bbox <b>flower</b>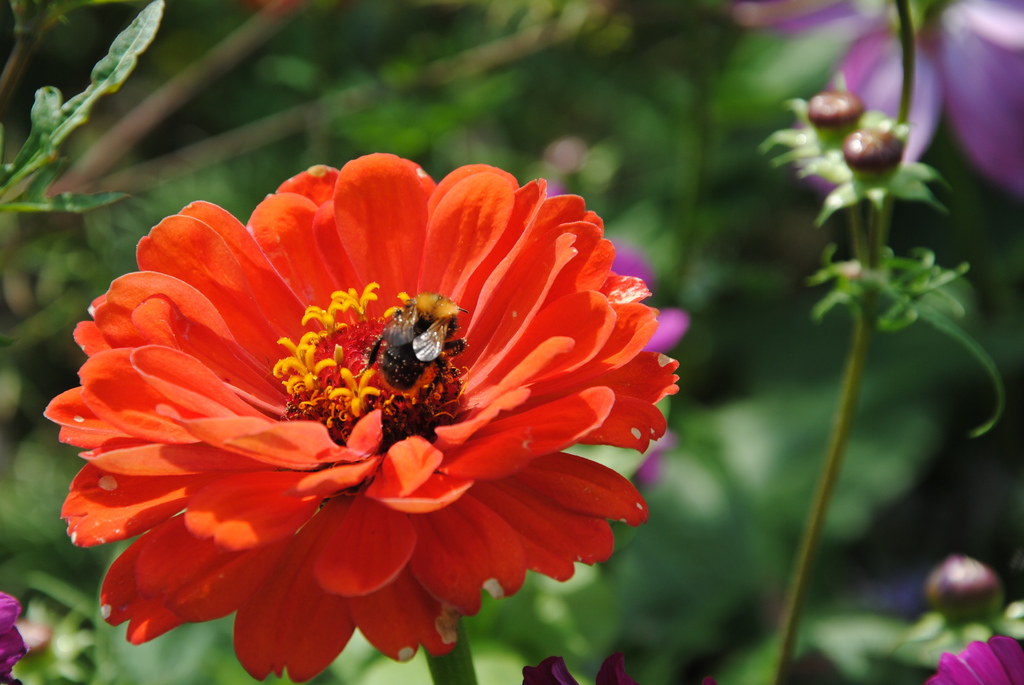
detection(0, 590, 28, 684)
